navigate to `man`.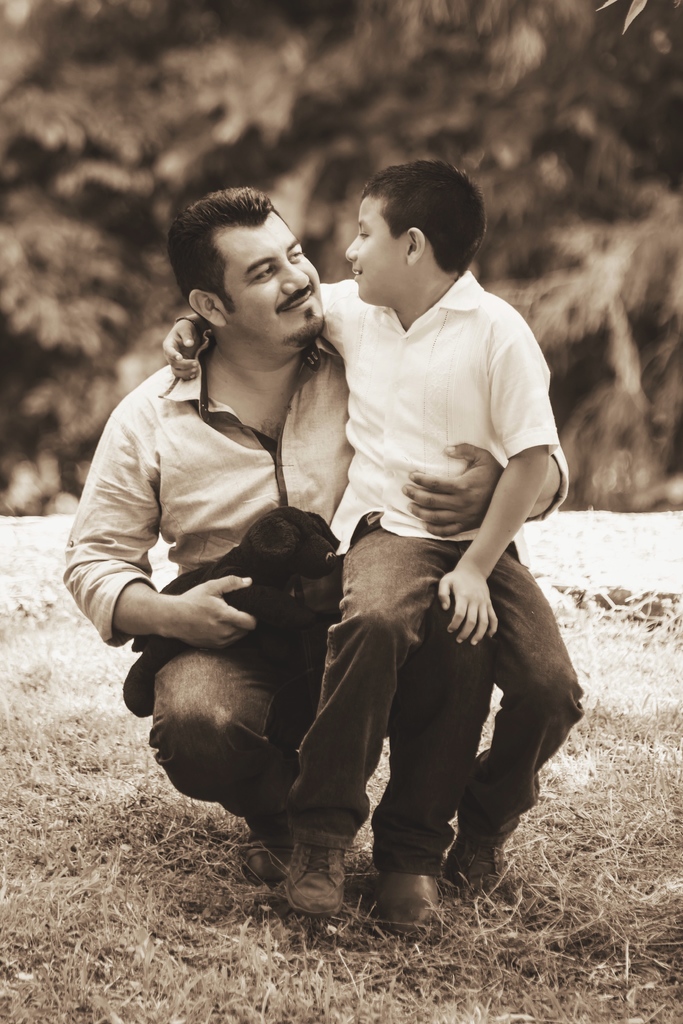
Navigation target: [x1=54, y1=190, x2=582, y2=876].
